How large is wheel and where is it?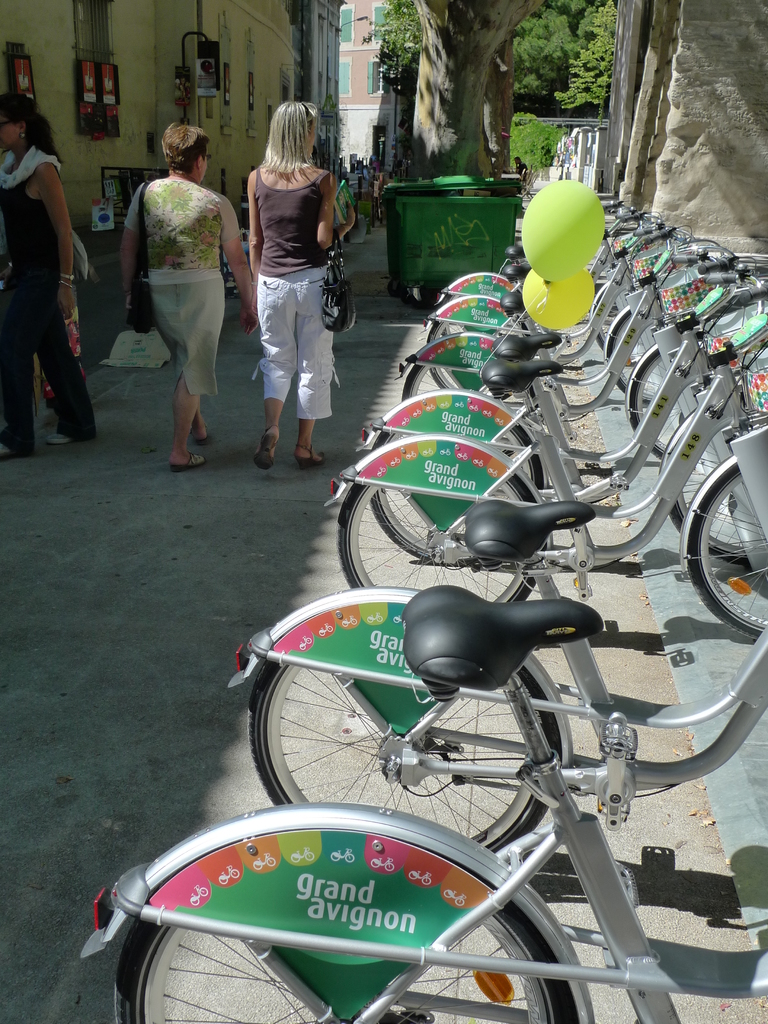
Bounding box: BBox(438, 292, 520, 335).
